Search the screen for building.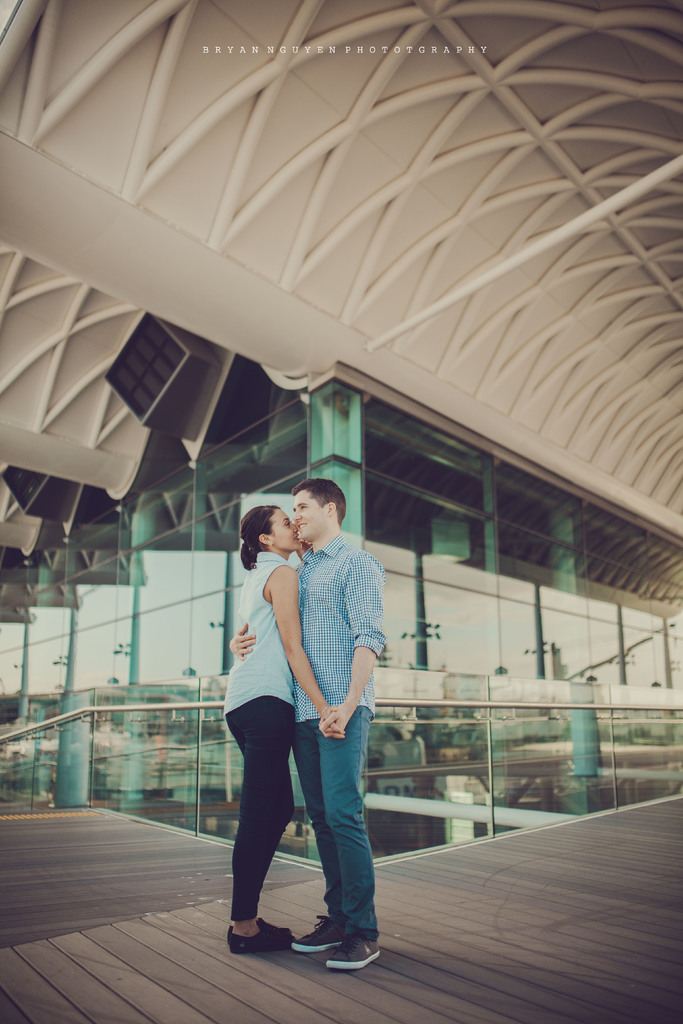
Found at region(0, 0, 682, 815).
